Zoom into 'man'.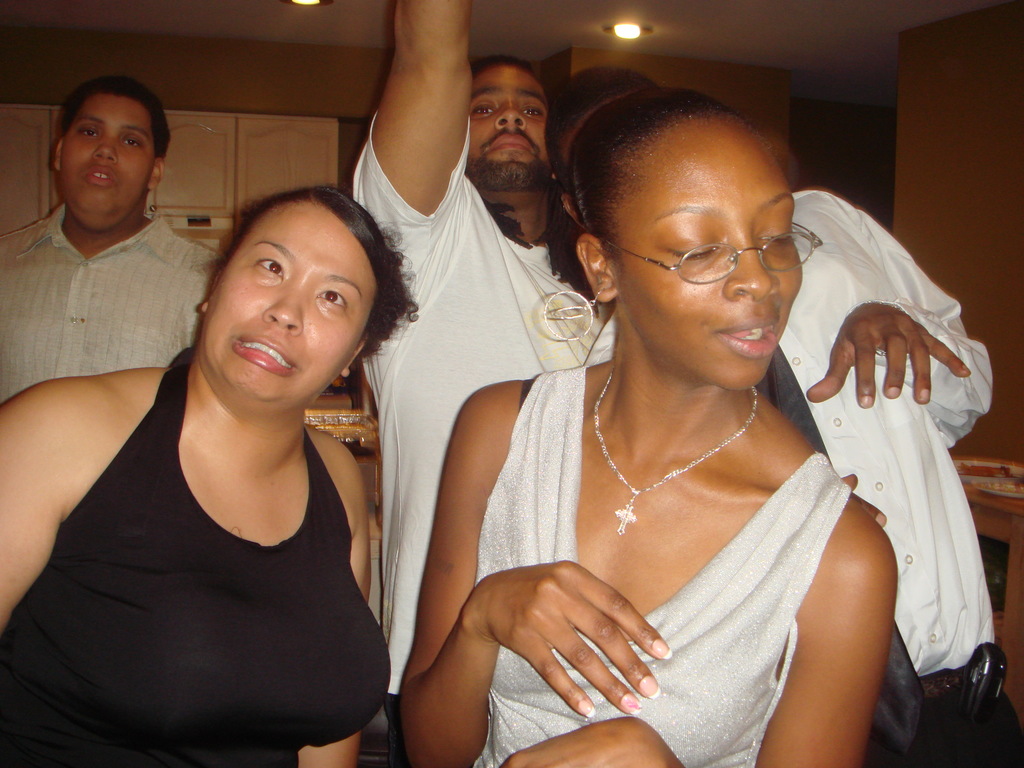
Zoom target: (342,0,604,763).
